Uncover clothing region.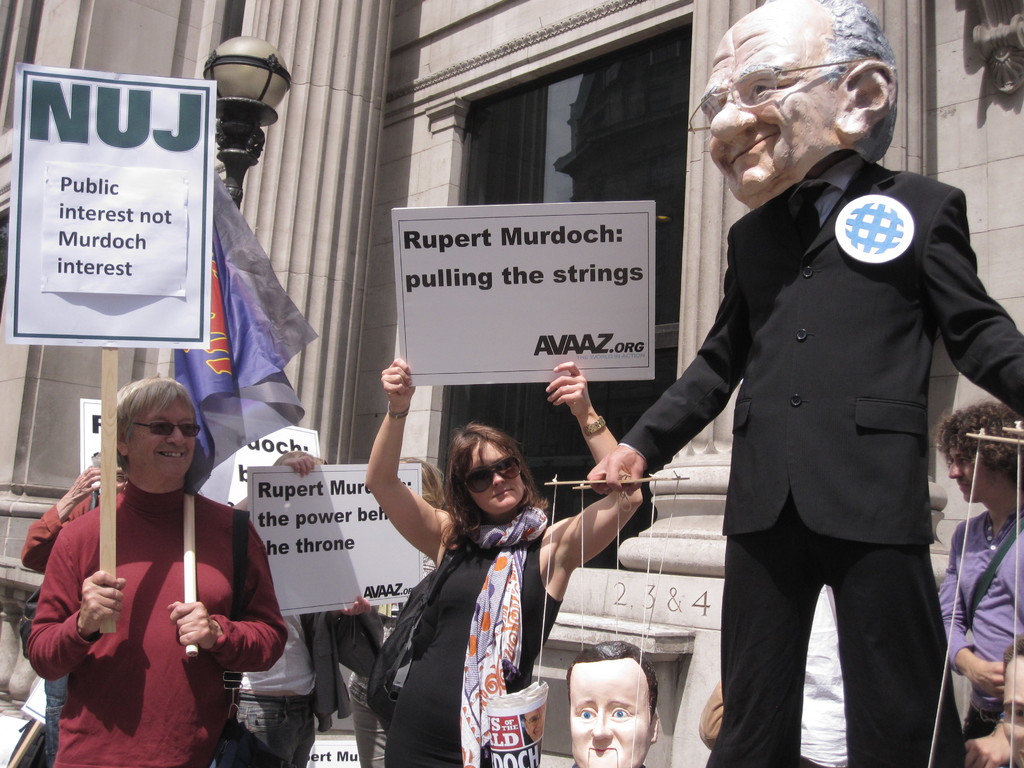
Uncovered: [x1=211, y1=601, x2=394, y2=767].
